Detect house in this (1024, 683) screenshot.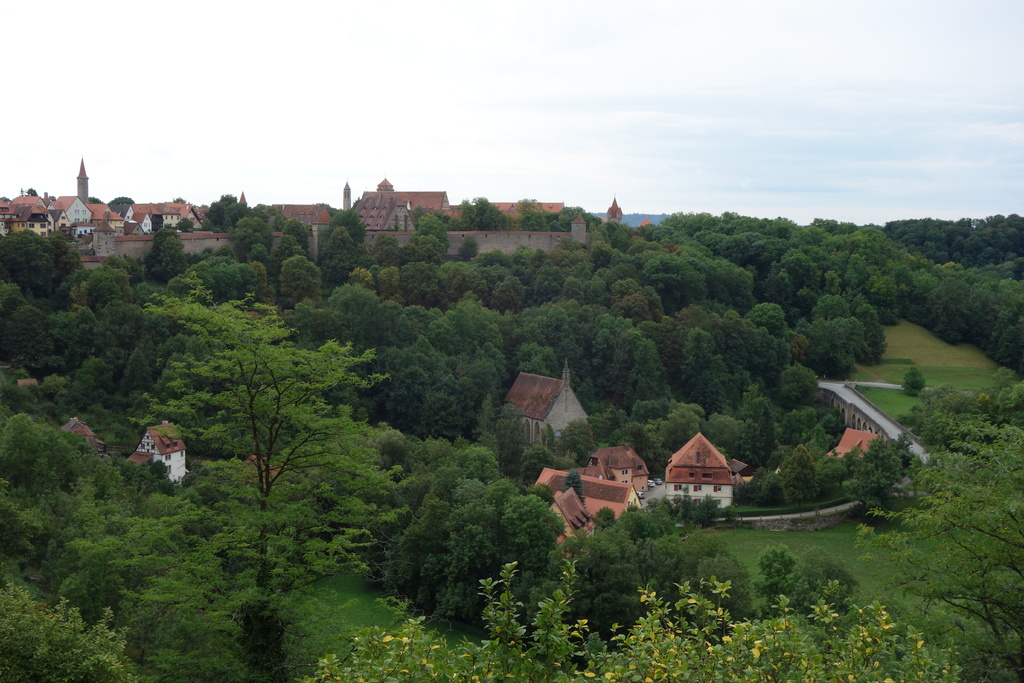
Detection: [545, 490, 594, 545].
